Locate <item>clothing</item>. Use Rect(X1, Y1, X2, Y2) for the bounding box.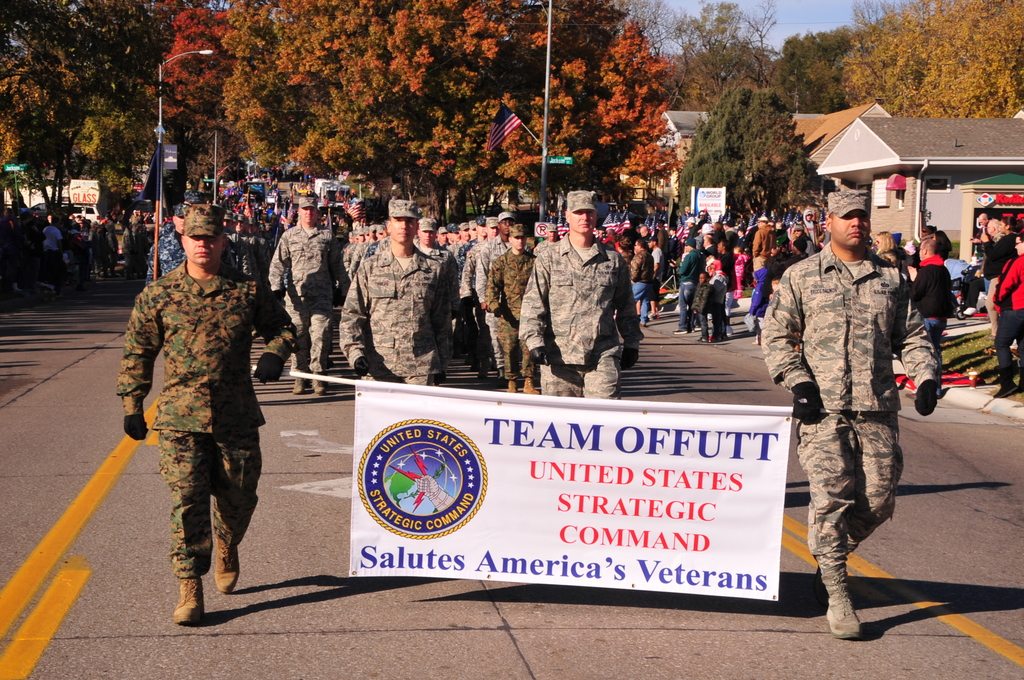
Rect(113, 261, 292, 587).
